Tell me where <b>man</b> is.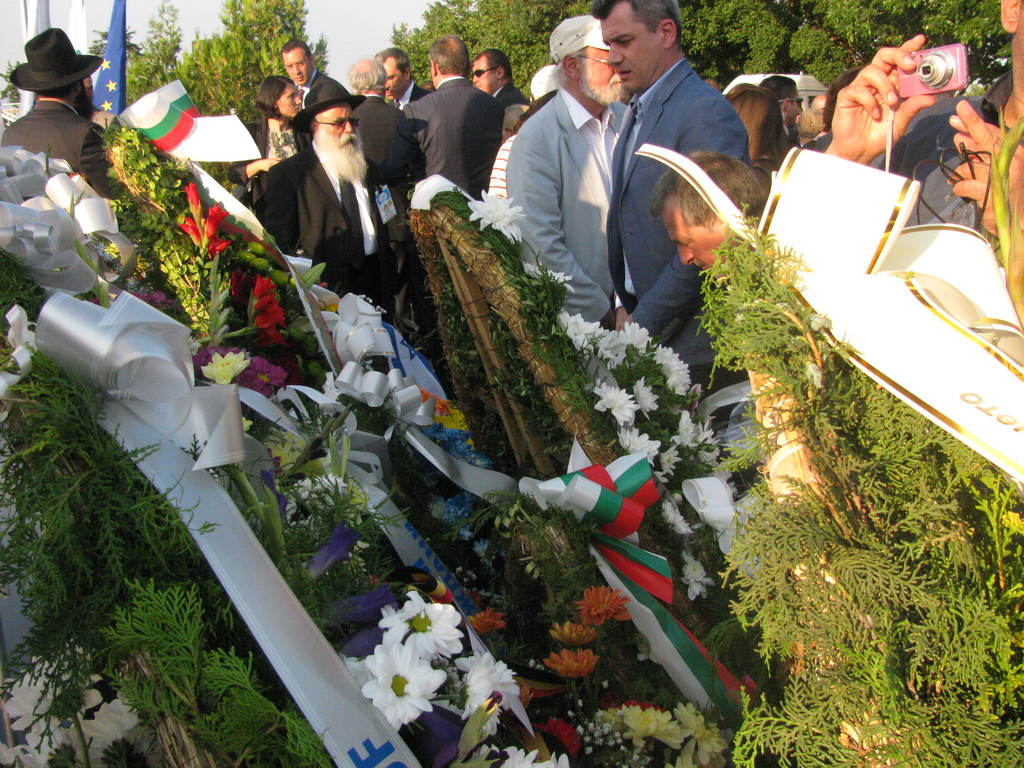
<b>man</b> is at <region>376, 47, 432, 113</region>.
